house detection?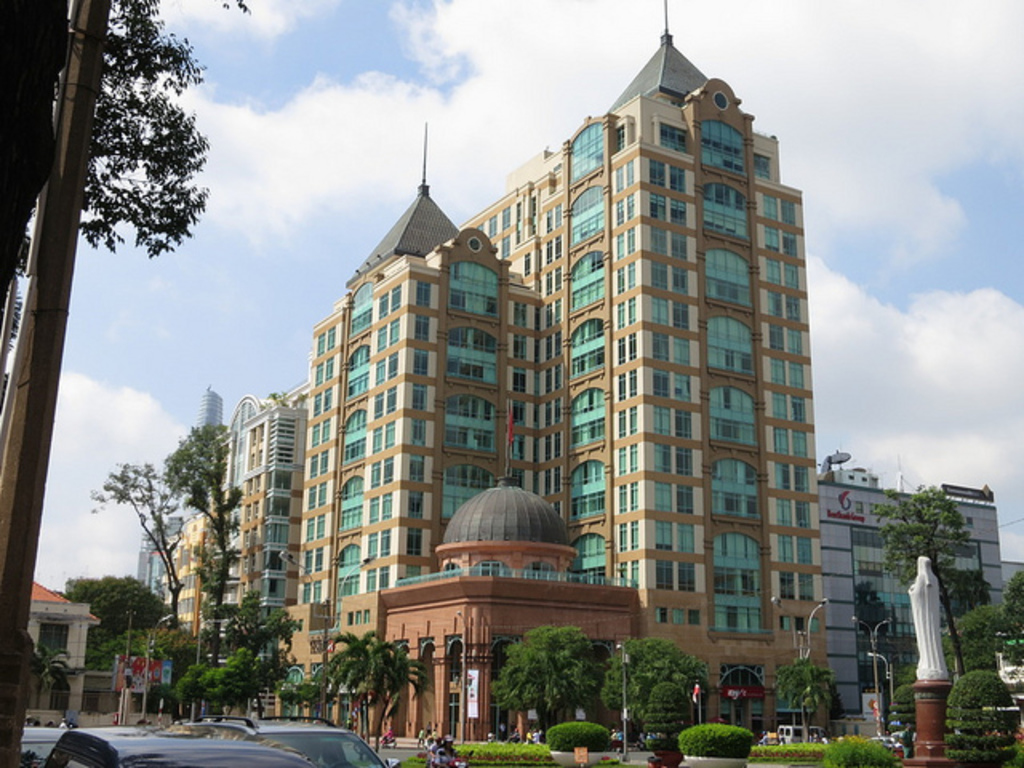
detection(221, 0, 811, 680)
